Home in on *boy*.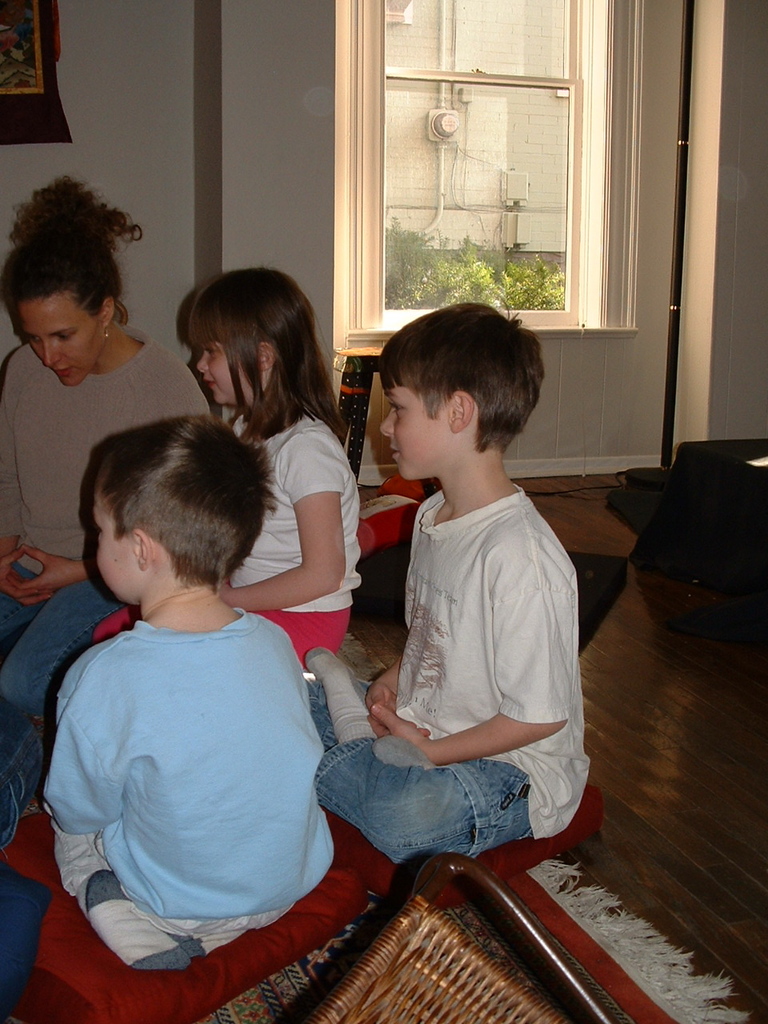
Homed in at <box>37,414,336,969</box>.
